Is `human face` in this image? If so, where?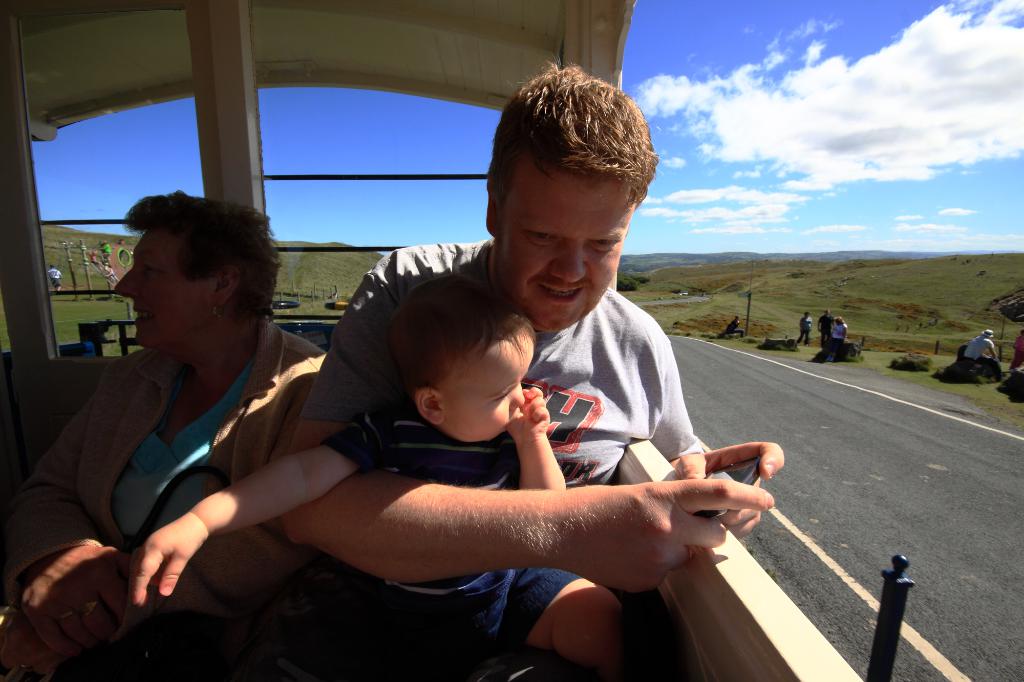
Yes, at locate(114, 227, 216, 351).
